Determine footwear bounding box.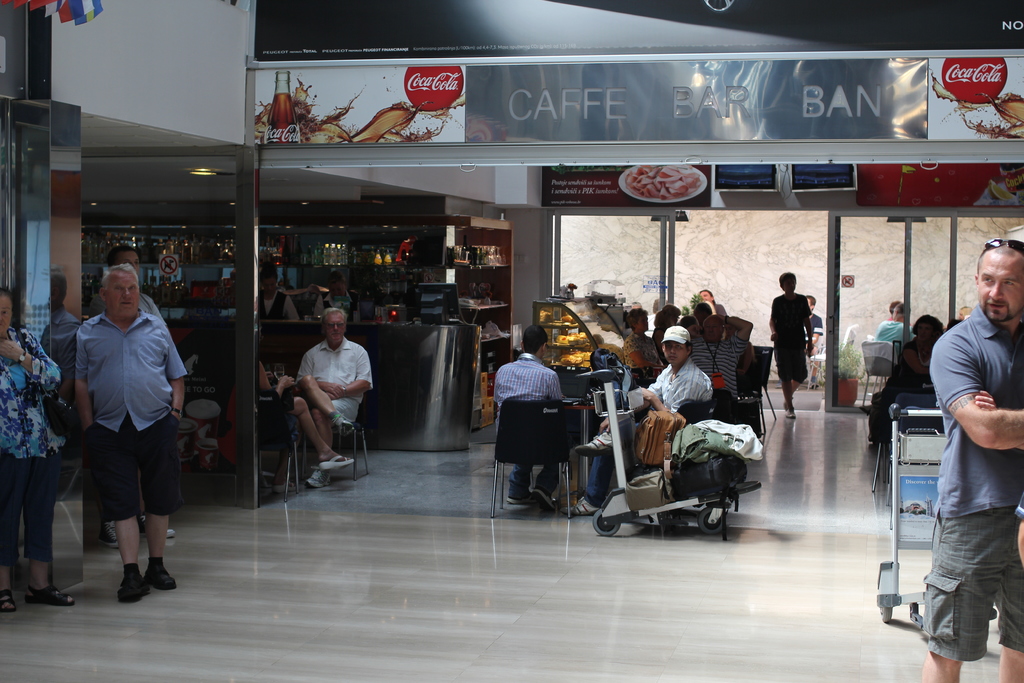
Determined: BBox(559, 493, 602, 514).
